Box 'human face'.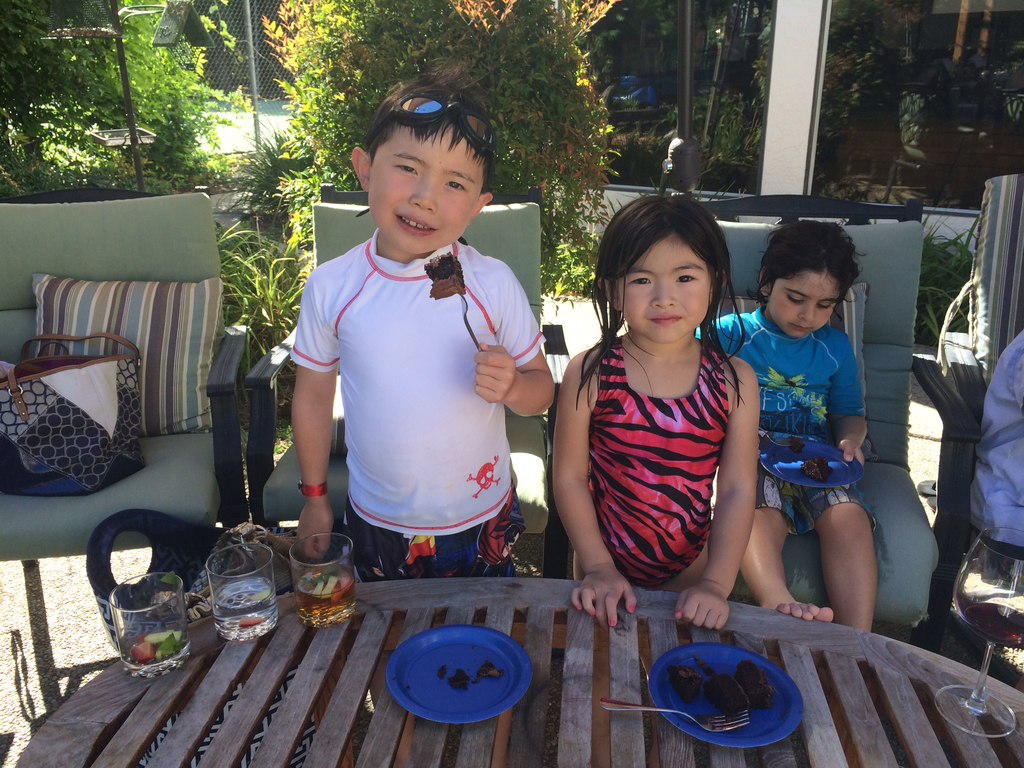
<box>365,118,486,259</box>.
